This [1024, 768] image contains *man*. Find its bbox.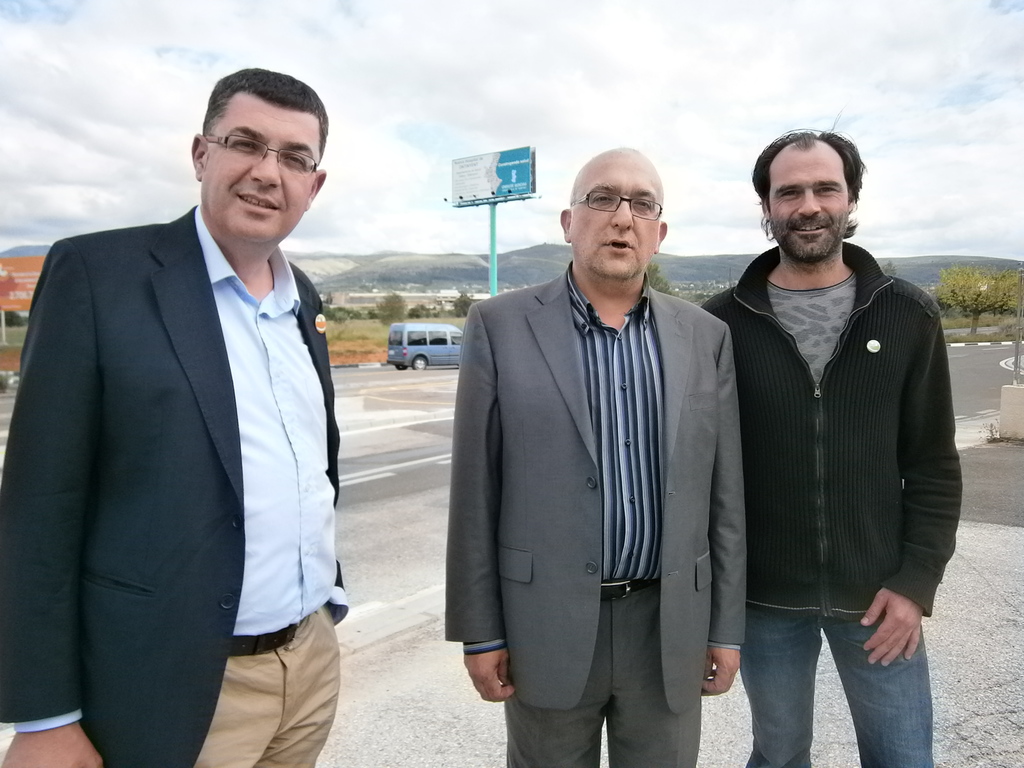
0,67,351,767.
